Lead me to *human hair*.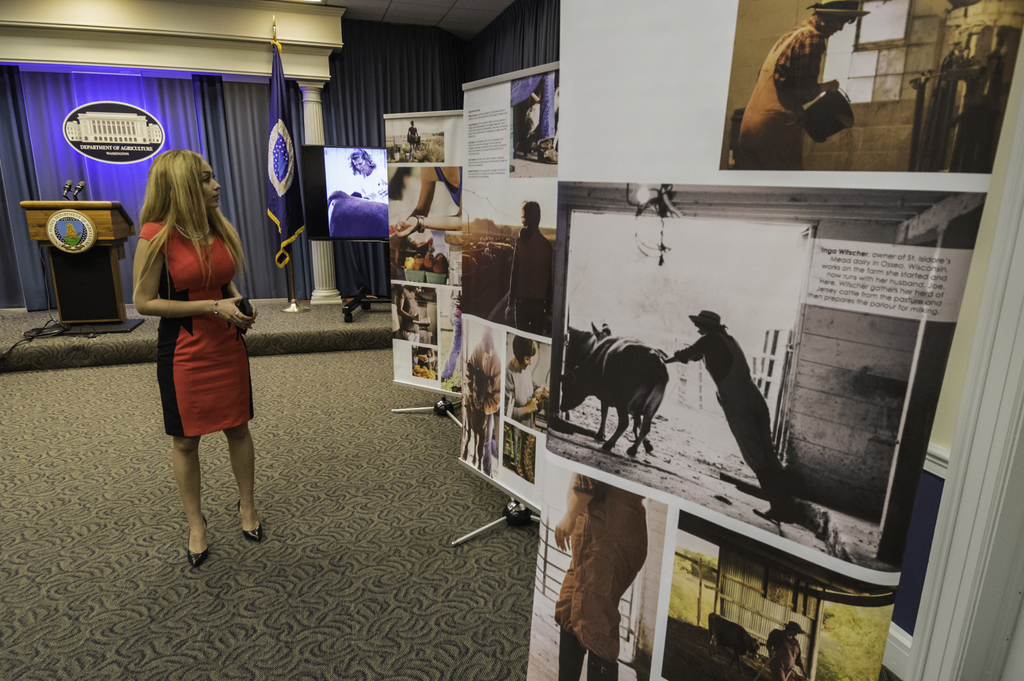
Lead to <region>512, 335, 538, 362</region>.
